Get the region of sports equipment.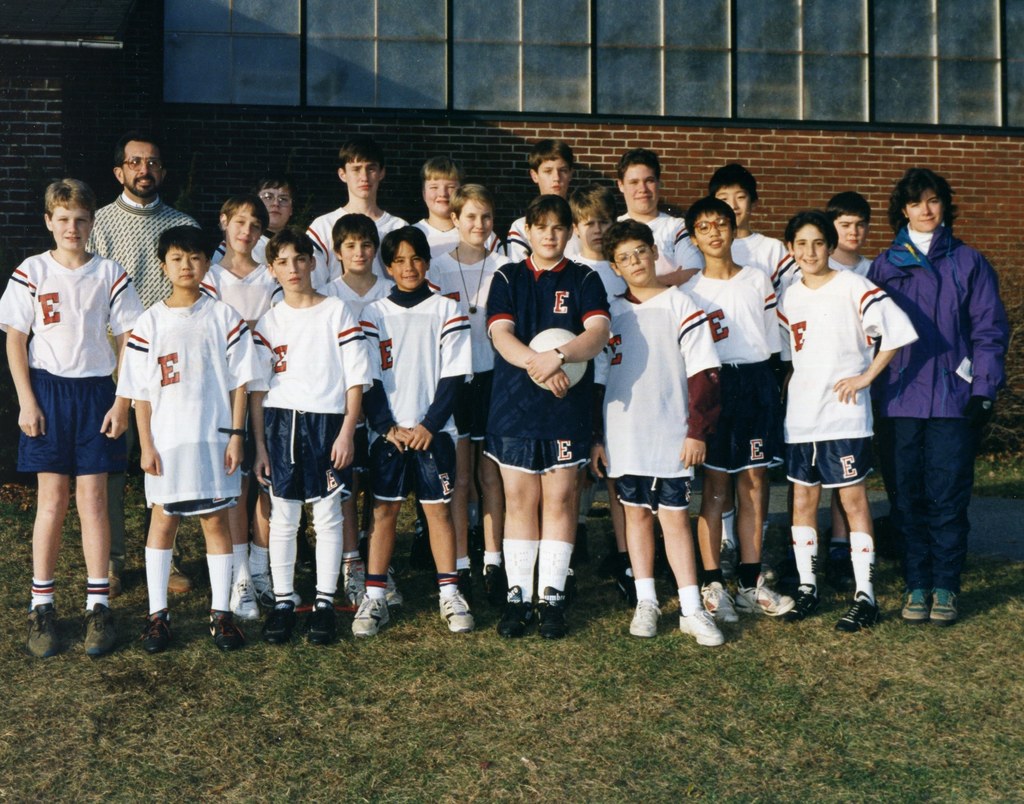
[left=931, top=587, right=961, bottom=621].
